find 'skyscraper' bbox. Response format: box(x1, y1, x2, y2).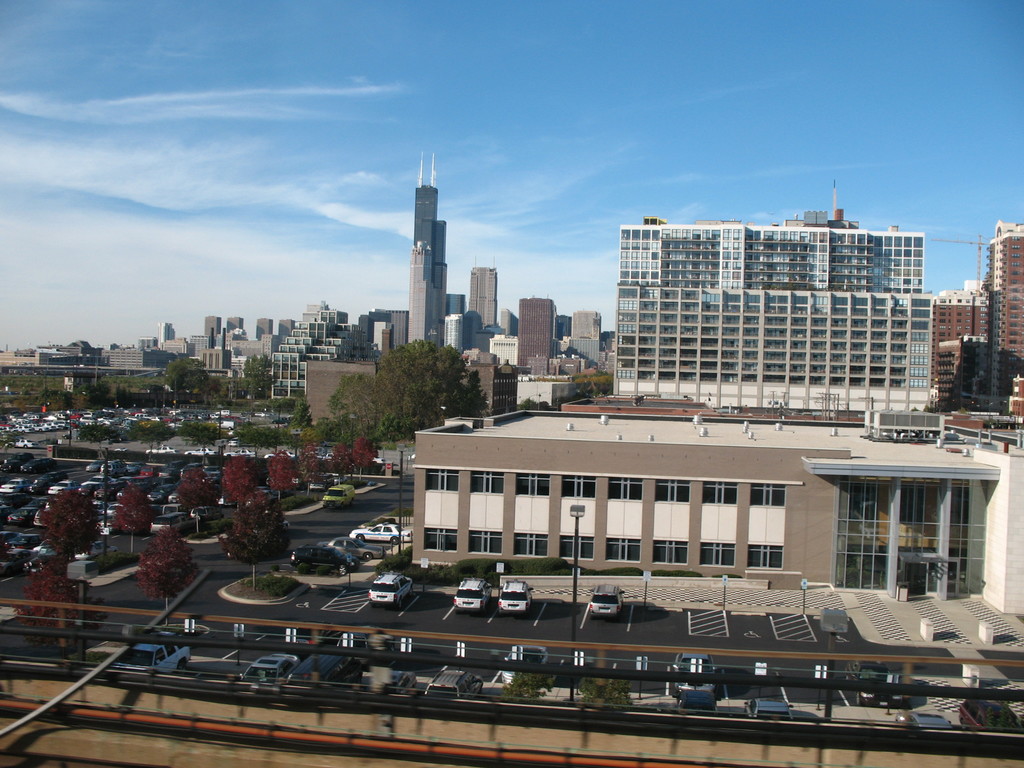
box(154, 323, 175, 349).
